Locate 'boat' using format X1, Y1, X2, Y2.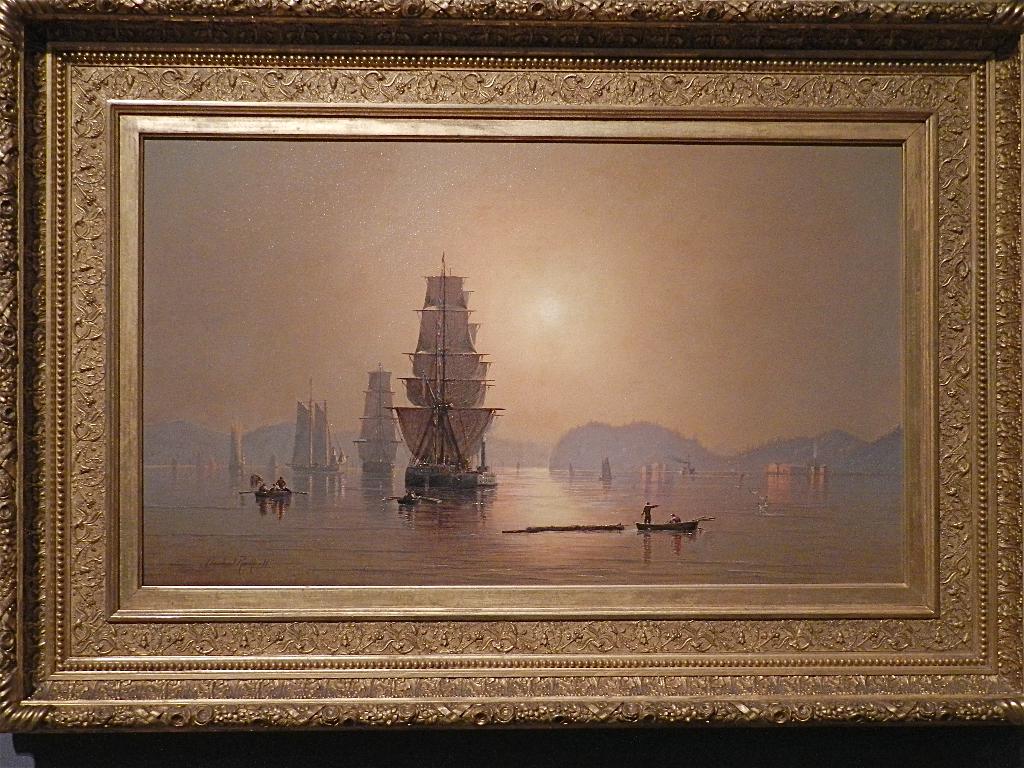
286, 378, 344, 473.
